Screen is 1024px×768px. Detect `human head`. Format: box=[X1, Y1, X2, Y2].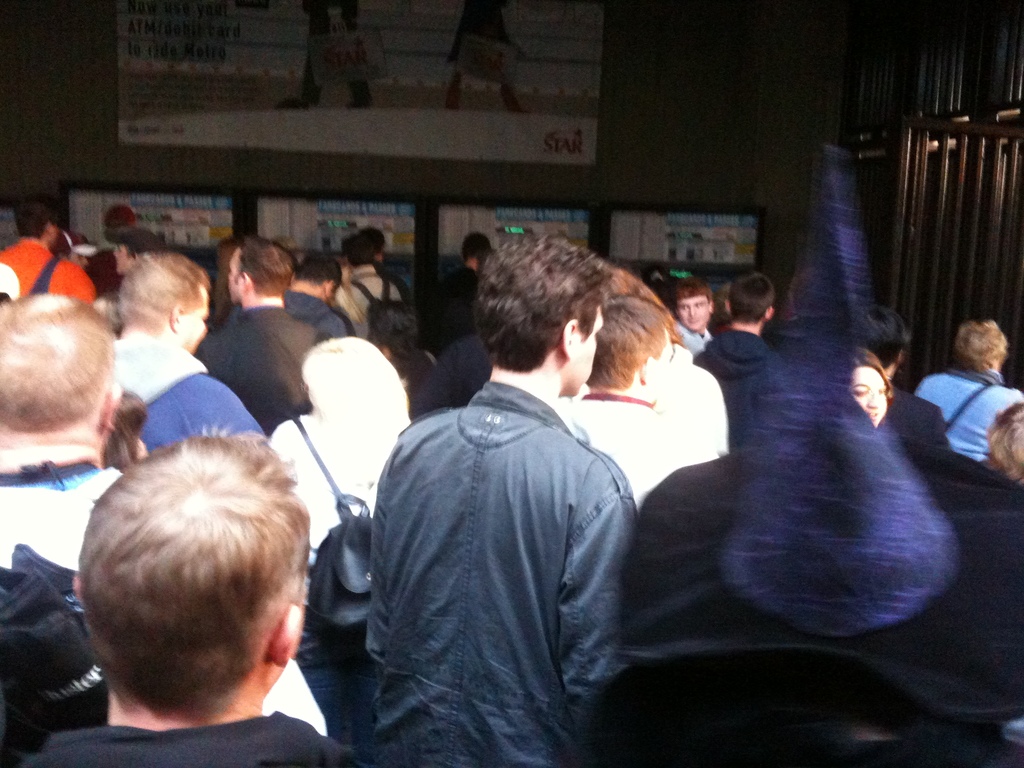
box=[731, 274, 773, 323].
